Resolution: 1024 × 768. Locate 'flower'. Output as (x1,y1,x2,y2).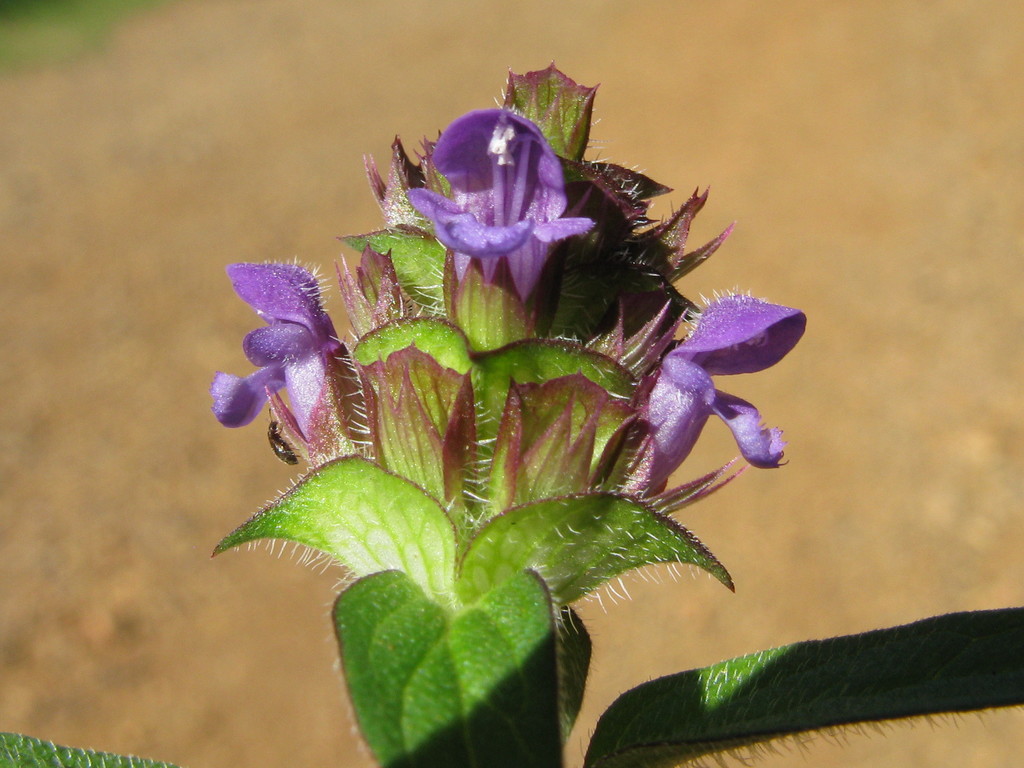
(598,316,800,516).
